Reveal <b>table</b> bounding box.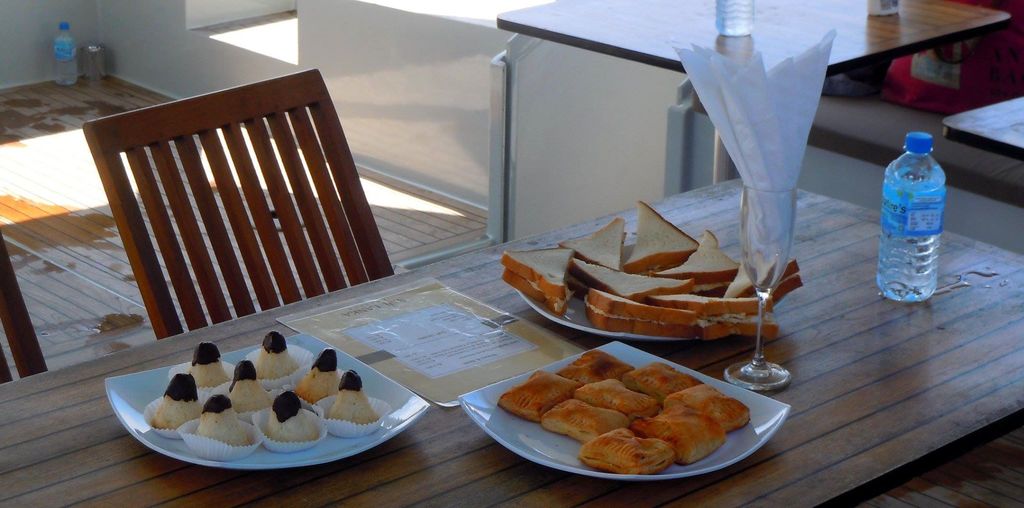
Revealed: select_region(0, 176, 1023, 507).
